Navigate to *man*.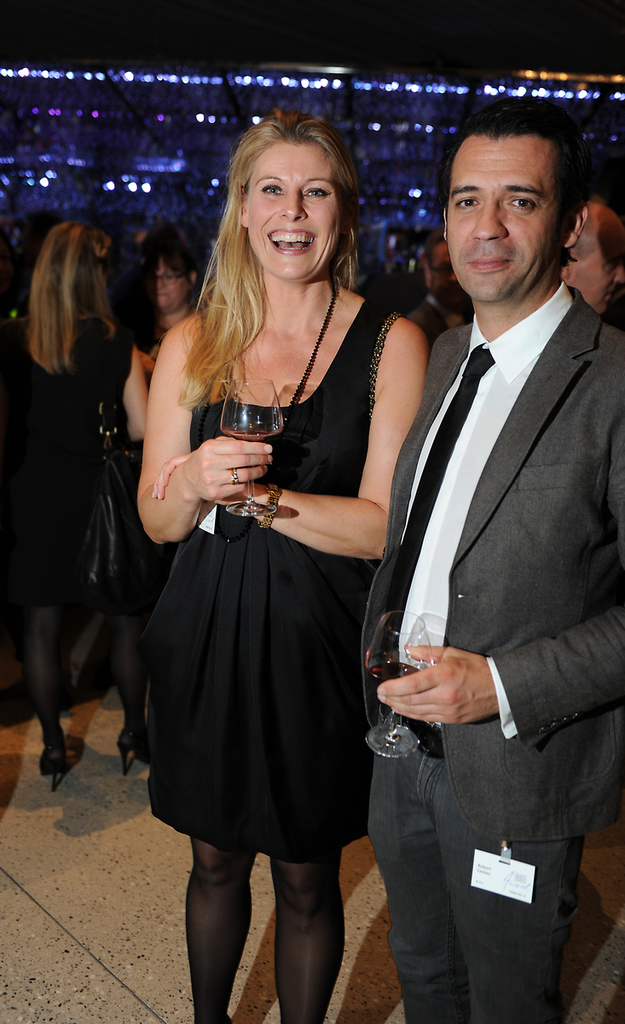
Navigation target: Rect(405, 241, 518, 377).
